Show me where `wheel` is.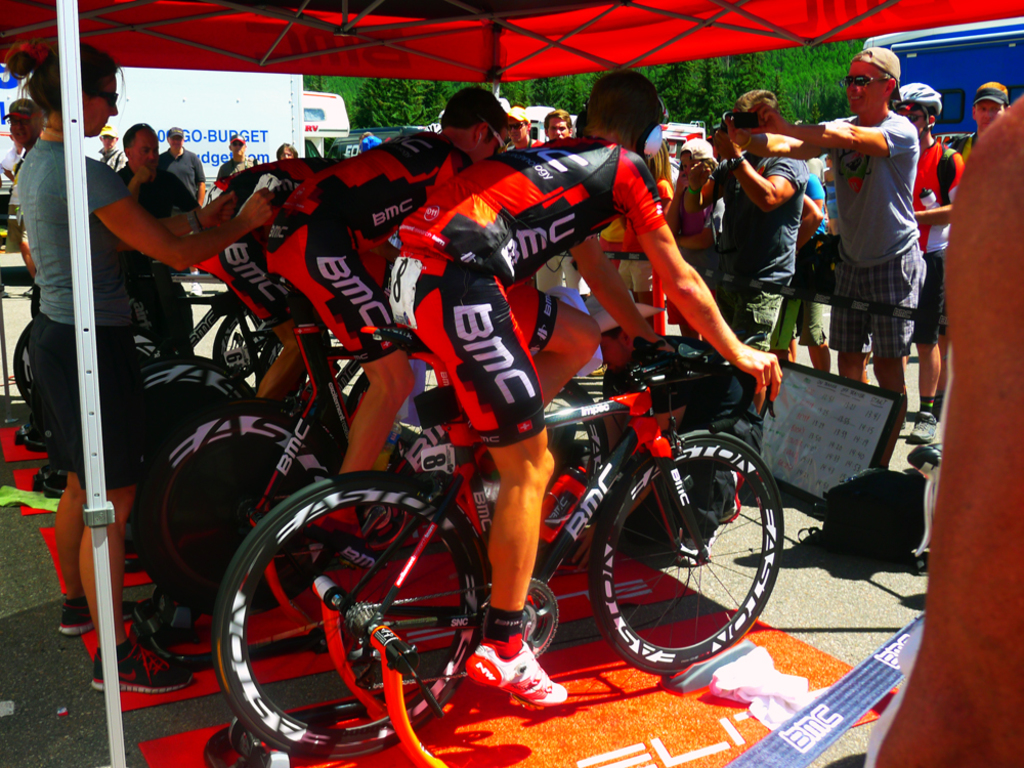
`wheel` is at 221,466,486,760.
